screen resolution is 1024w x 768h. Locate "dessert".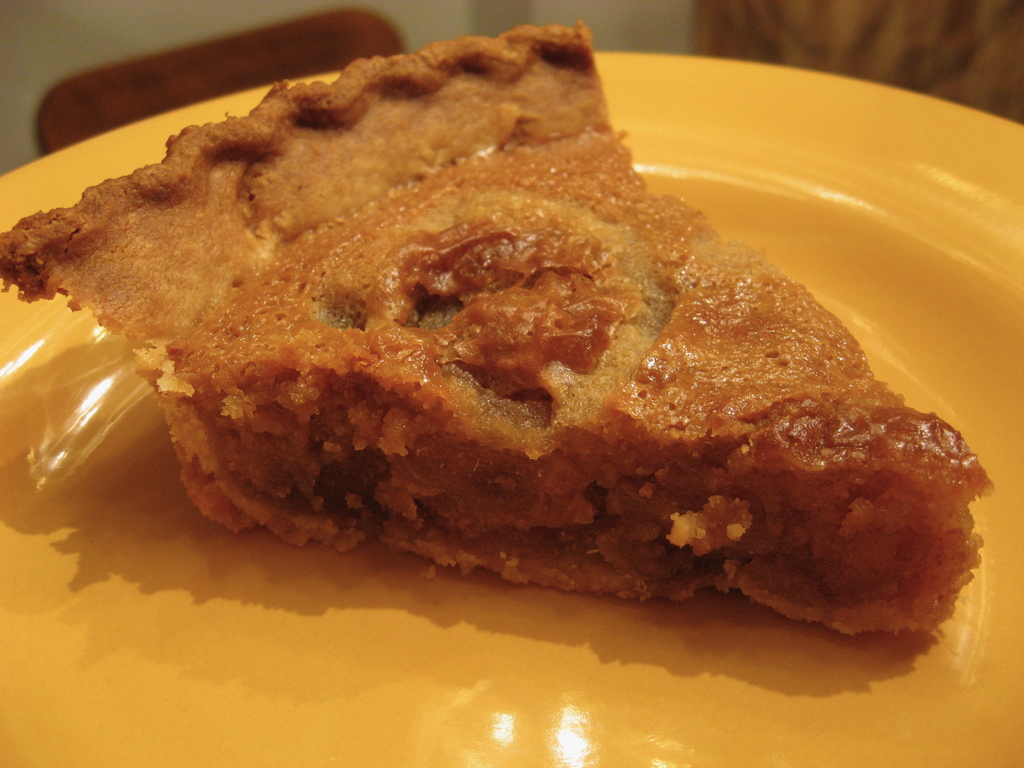
x1=0, y1=22, x2=989, y2=637.
